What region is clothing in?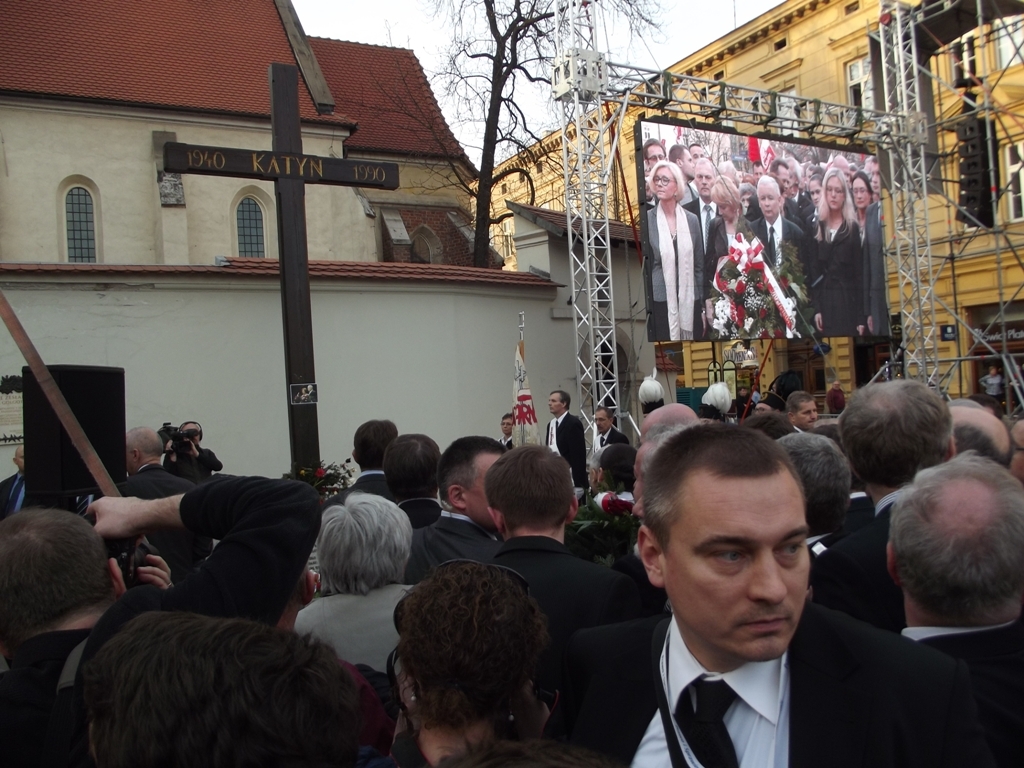
bbox=(493, 437, 517, 454).
